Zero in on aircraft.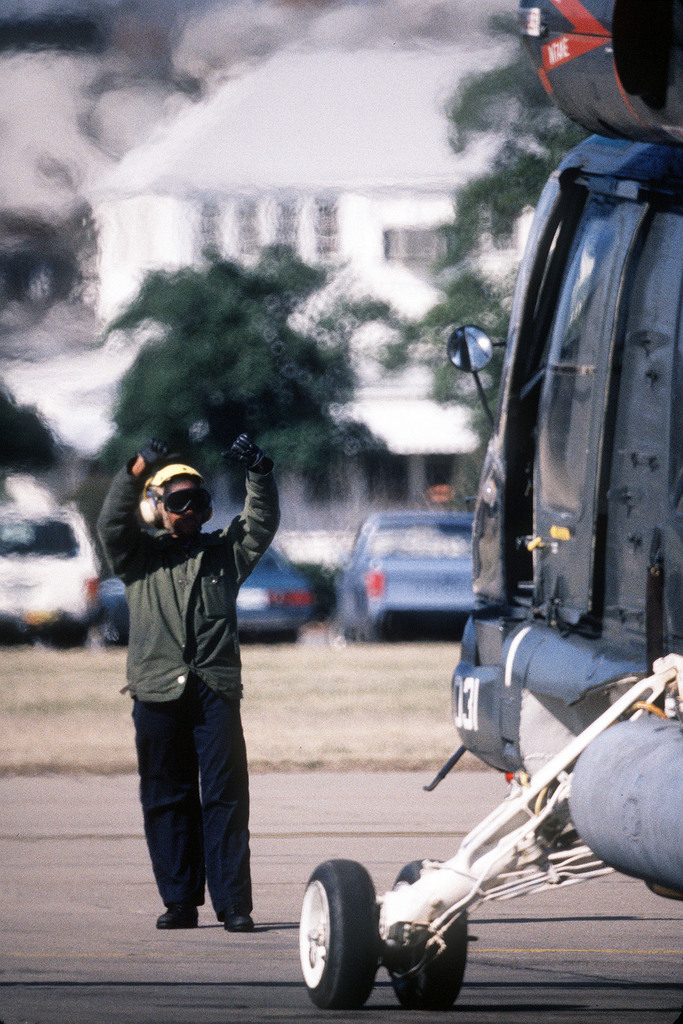
Zeroed in: (x1=297, y1=0, x2=682, y2=1007).
